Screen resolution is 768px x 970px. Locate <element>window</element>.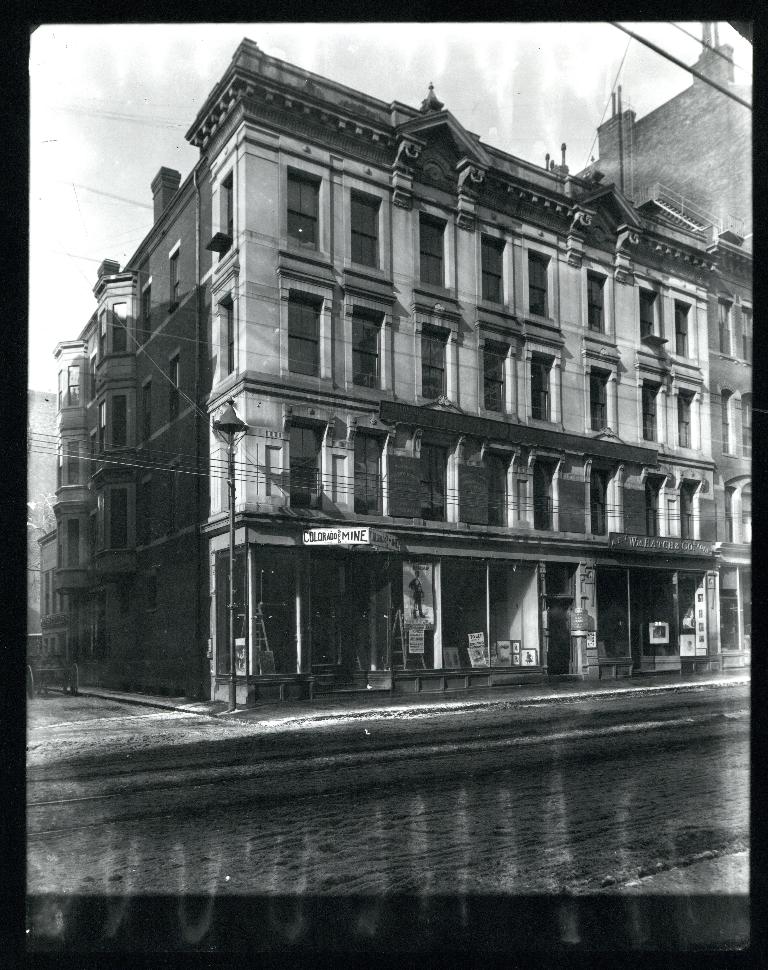
select_region(582, 271, 610, 332).
